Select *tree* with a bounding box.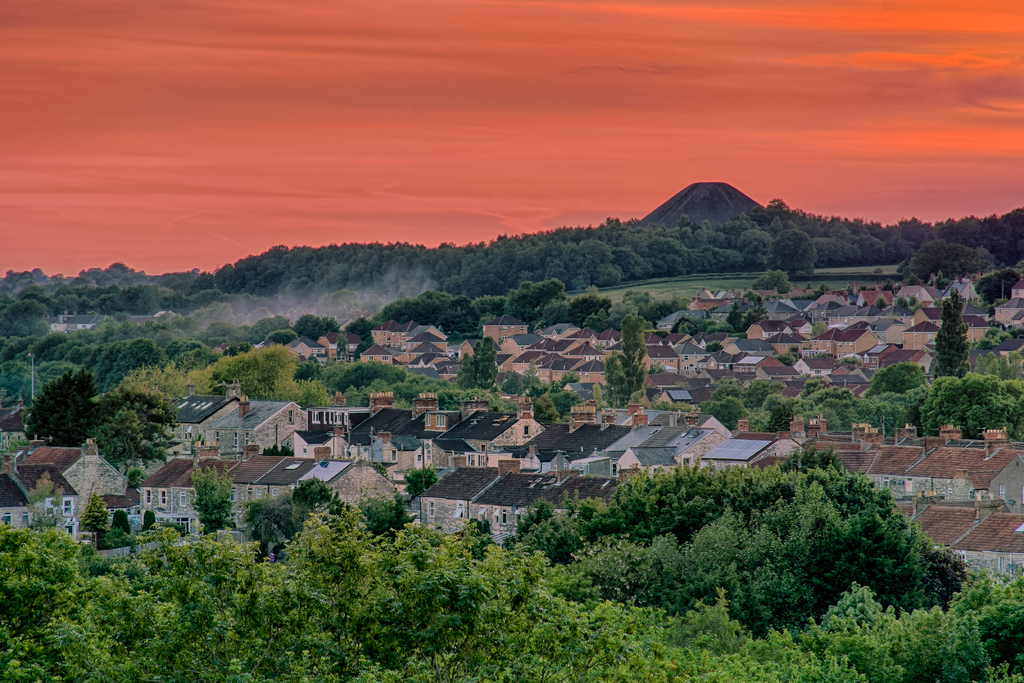
932 288 970 388.
